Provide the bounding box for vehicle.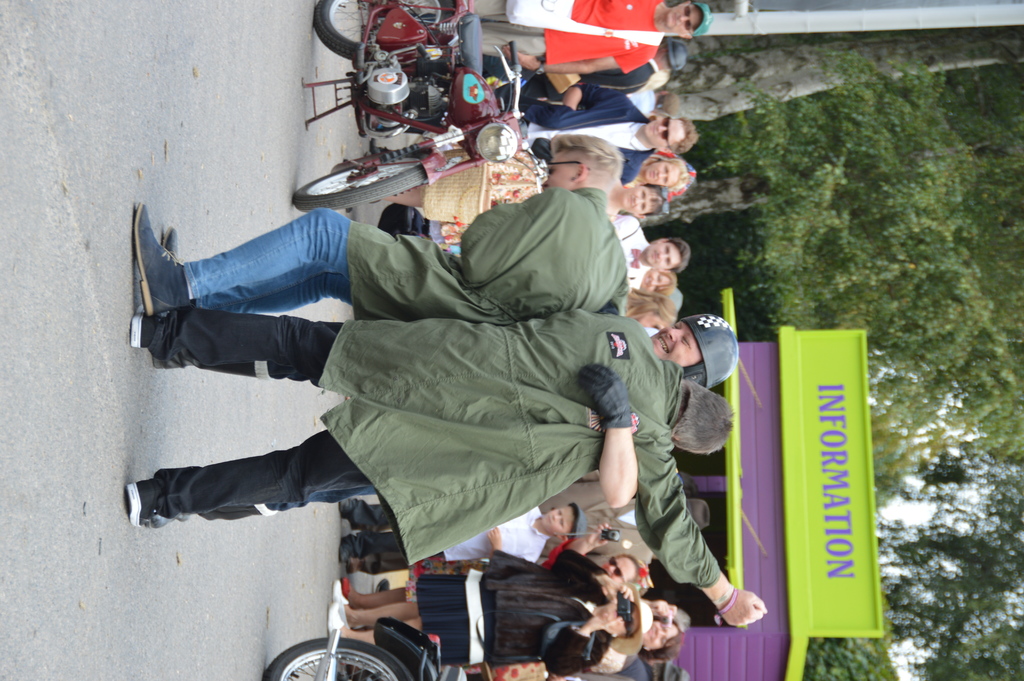
detection(260, 616, 467, 680).
